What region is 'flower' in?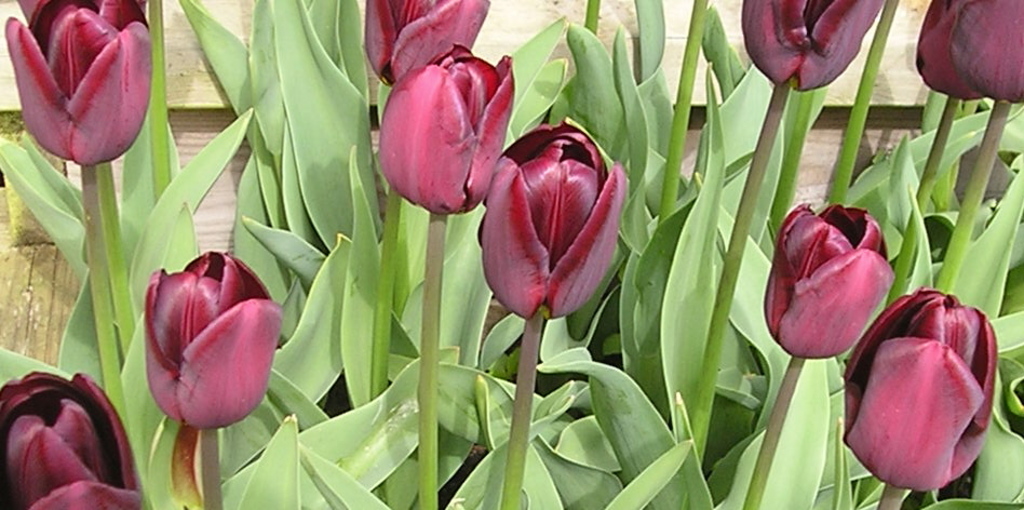
detection(0, 372, 147, 509).
